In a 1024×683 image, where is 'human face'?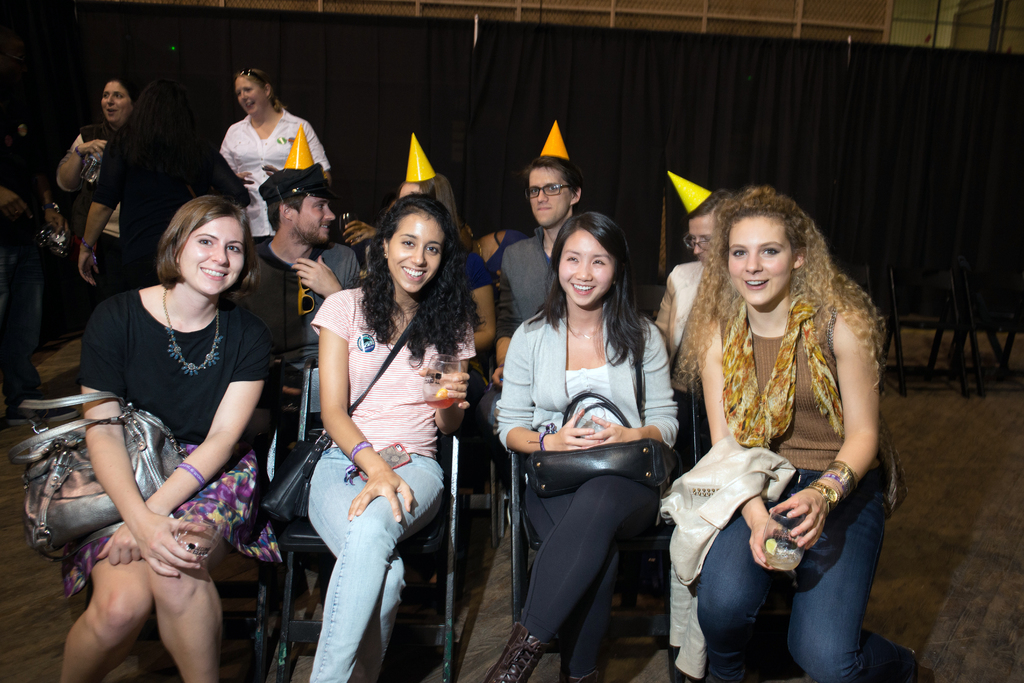
x1=101, y1=79, x2=132, y2=122.
